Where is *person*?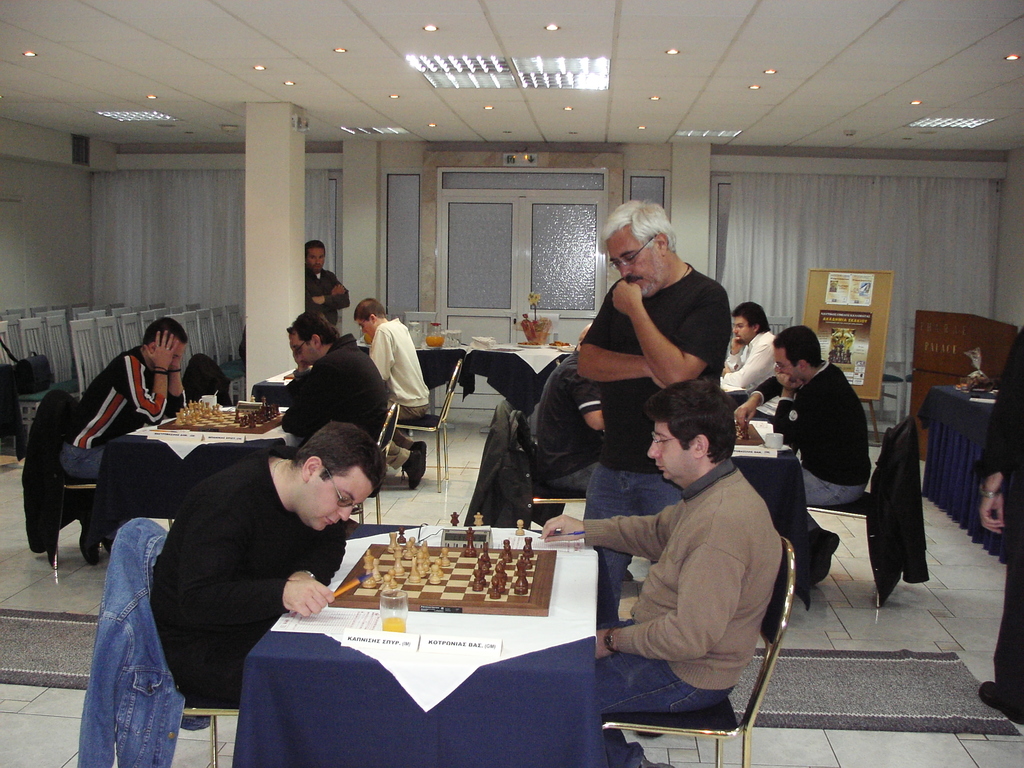
detection(60, 316, 189, 565).
